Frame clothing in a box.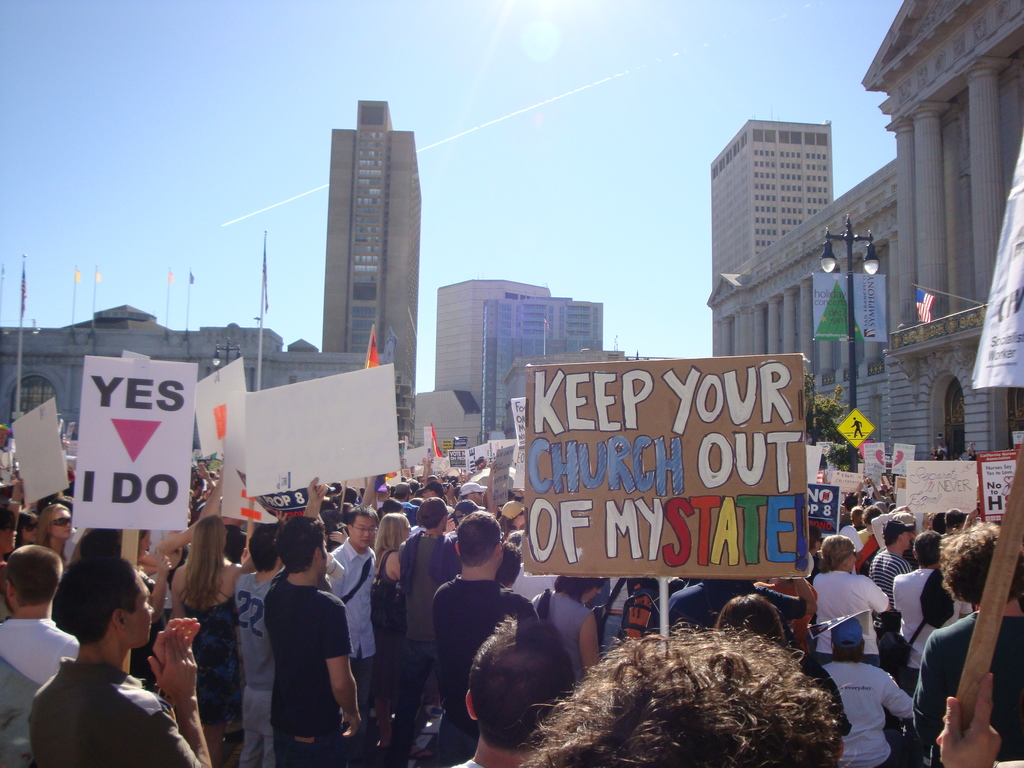
bbox=[0, 621, 81, 760].
